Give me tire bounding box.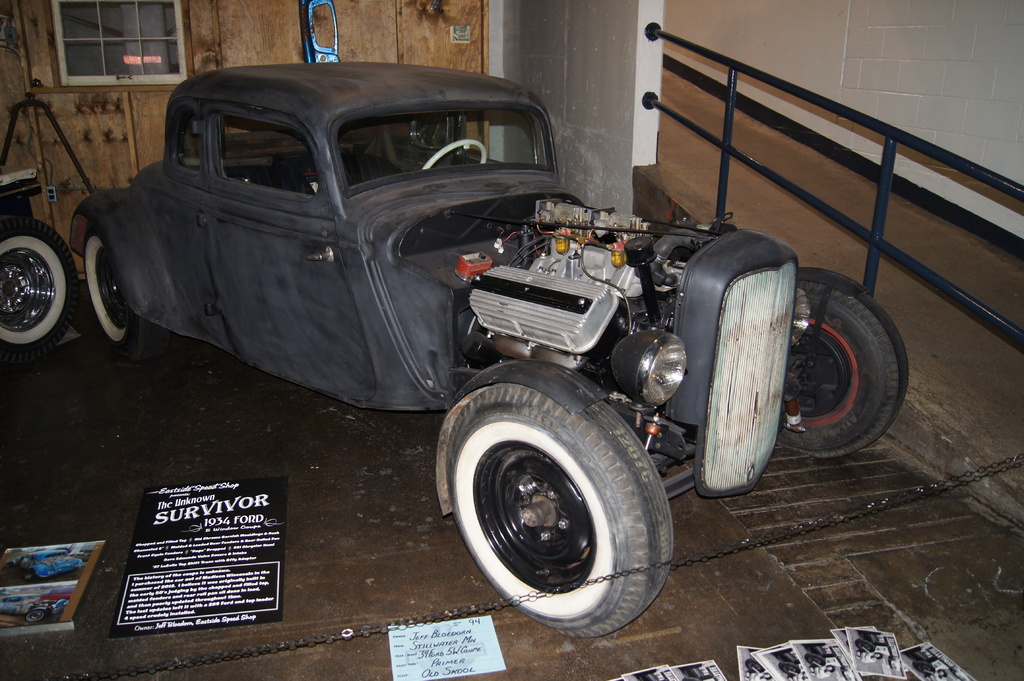
BBox(0, 212, 76, 354).
